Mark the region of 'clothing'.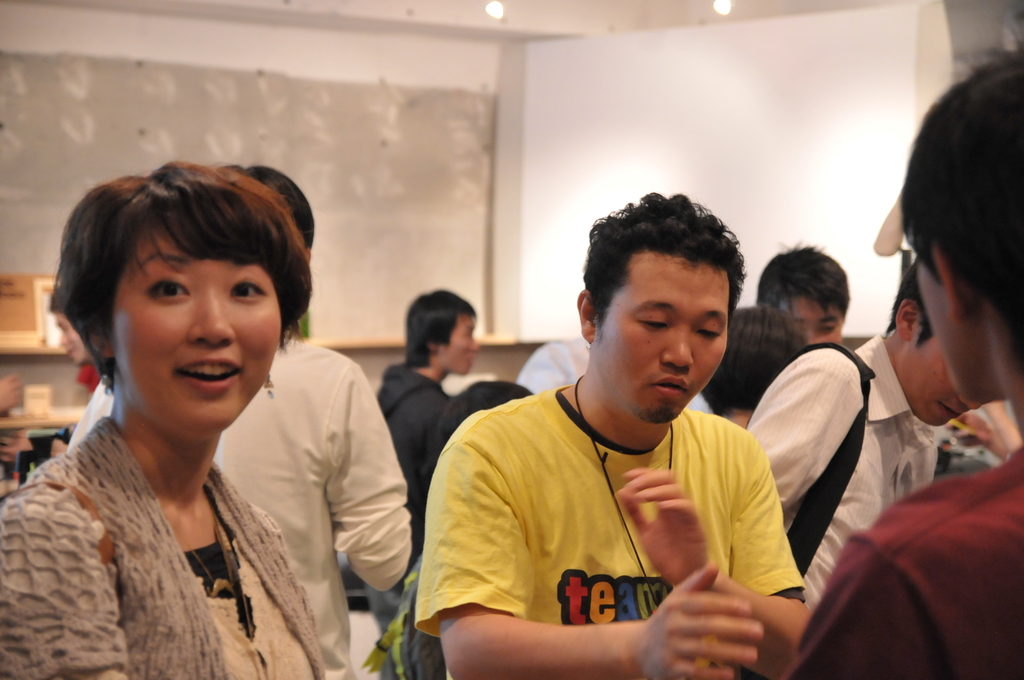
Region: [left=63, top=337, right=420, bottom=679].
